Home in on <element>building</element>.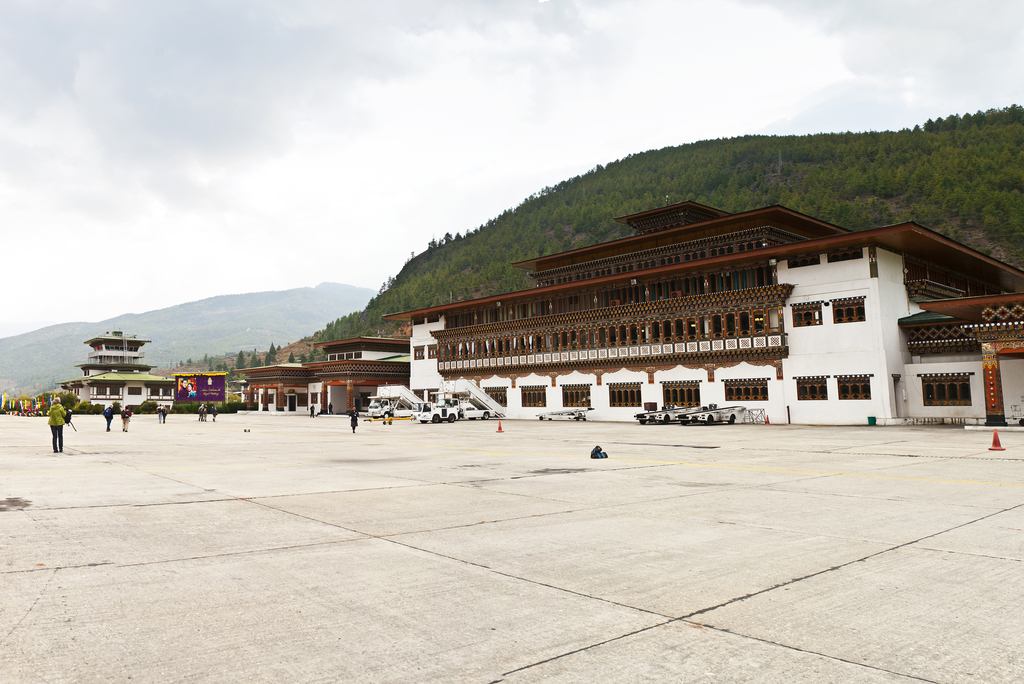
Homed in at bbox(380, 200, 1023, 425).
